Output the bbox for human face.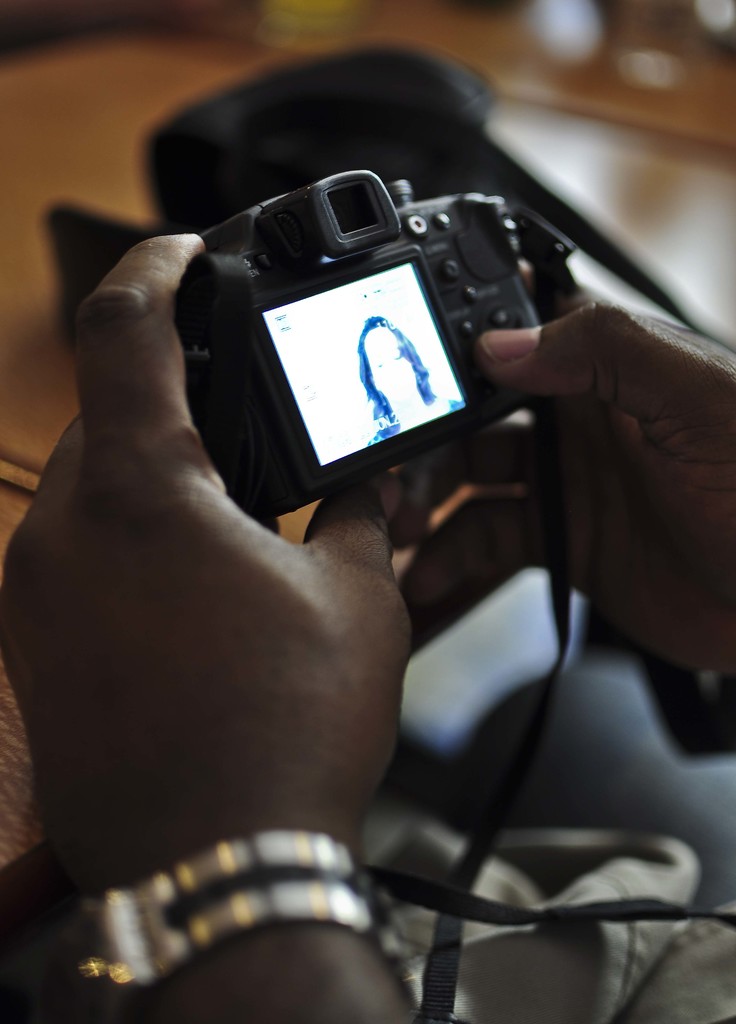
left=374, top=332, right=414, bottom=400.
